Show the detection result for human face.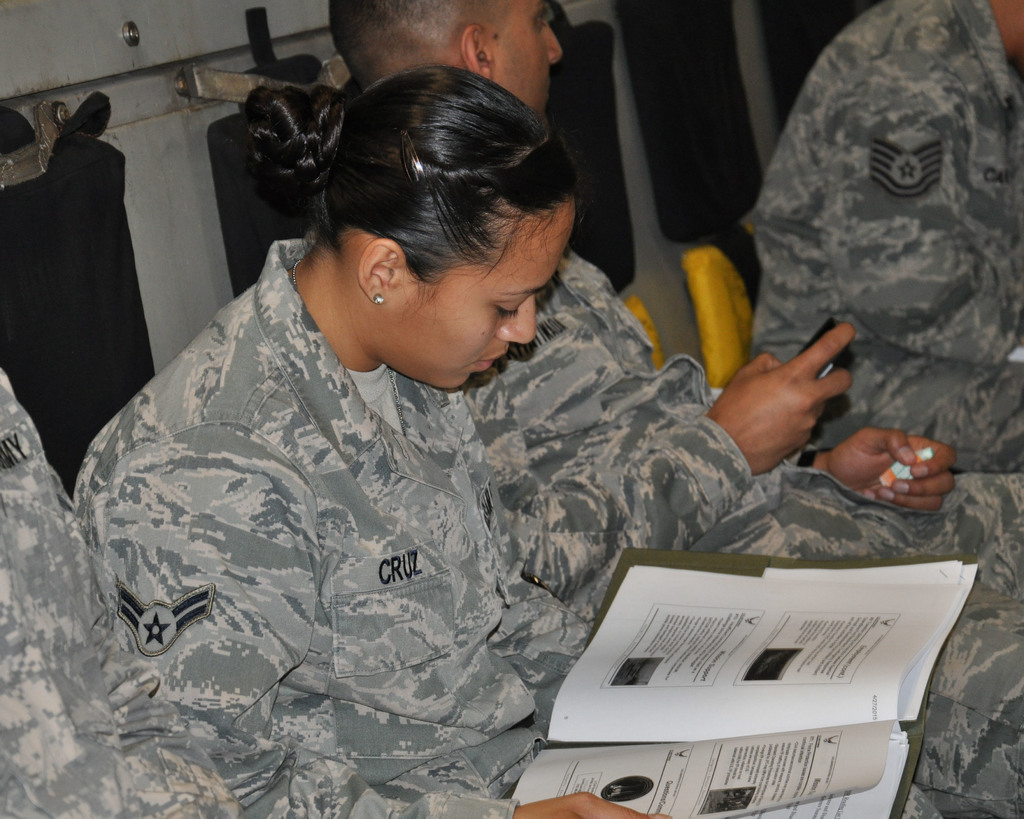
pyautogui.locateOnScreen(502, 0, 562, 145).
